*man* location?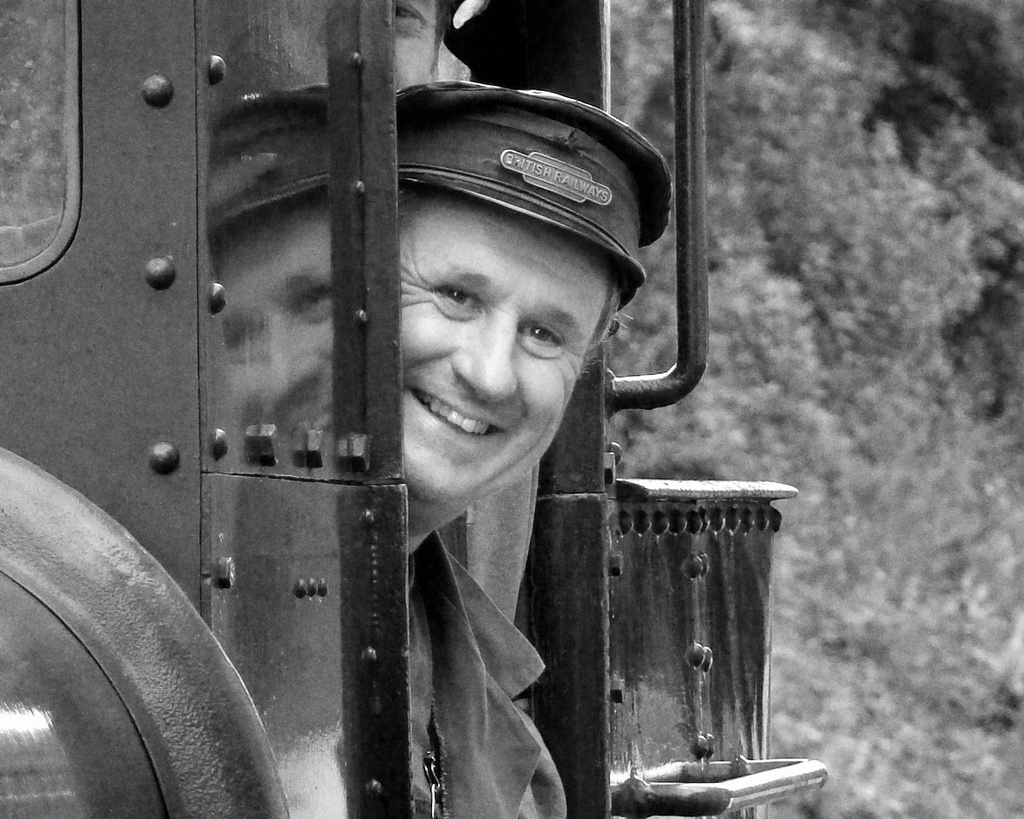
left=395, top=77, right=672, bottom=818
